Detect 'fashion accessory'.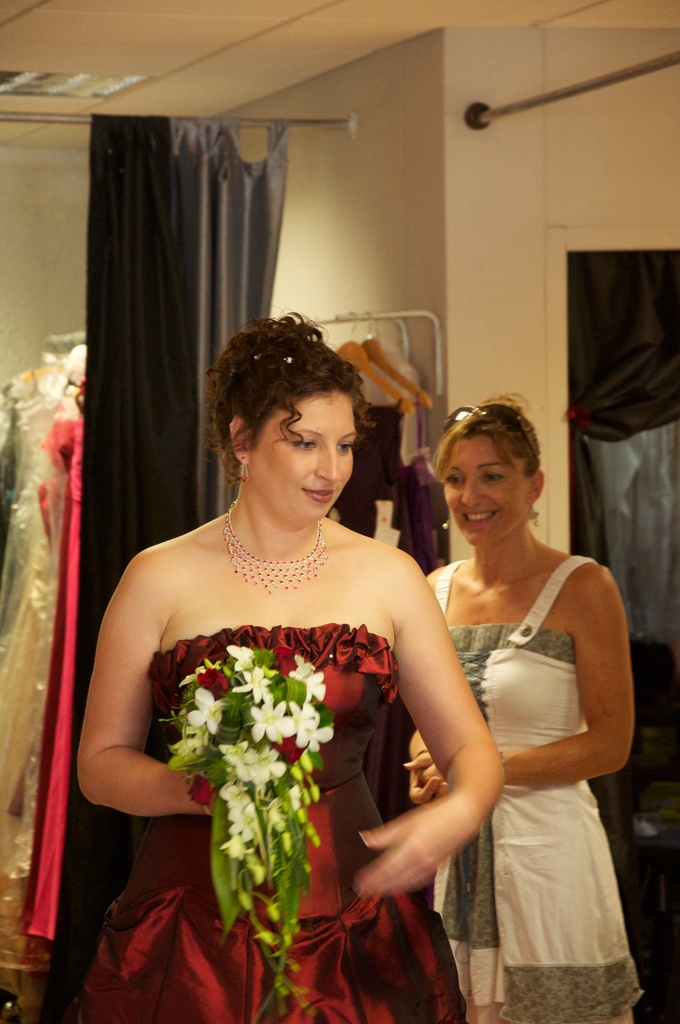
Detected at 407/869/425/884.
